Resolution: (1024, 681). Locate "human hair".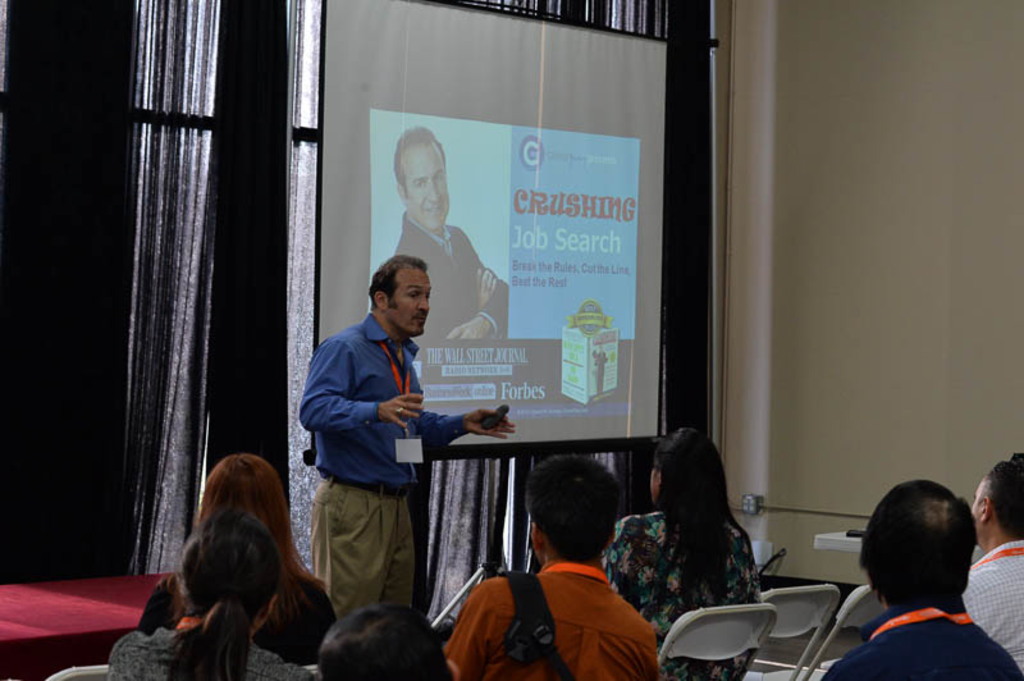
984,453,1023,539.
